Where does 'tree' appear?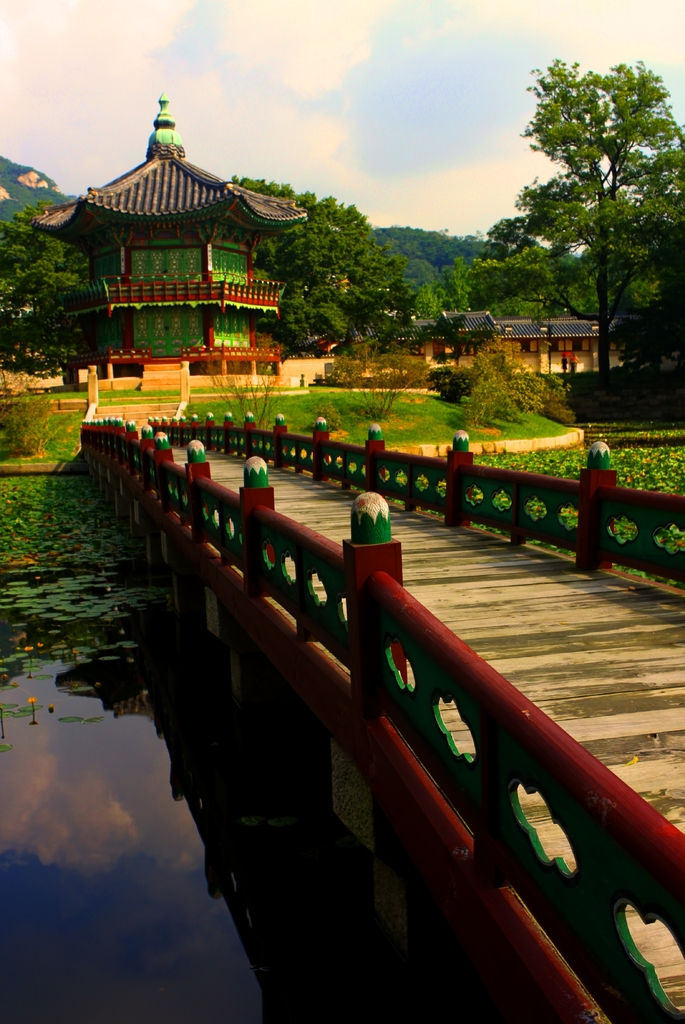
Appears at locate(382, 221, 496, 280).
